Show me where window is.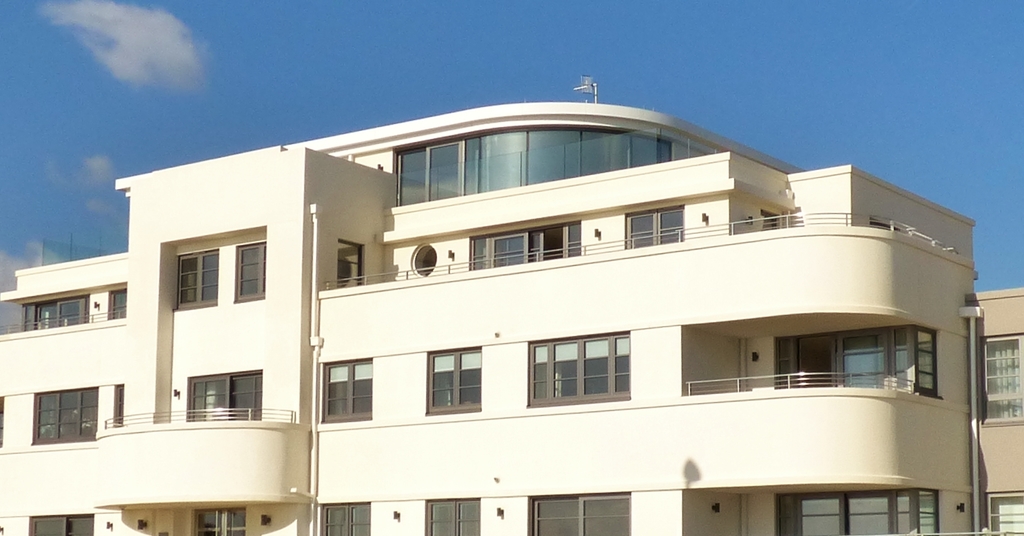
window is at 527/339/635/400.
